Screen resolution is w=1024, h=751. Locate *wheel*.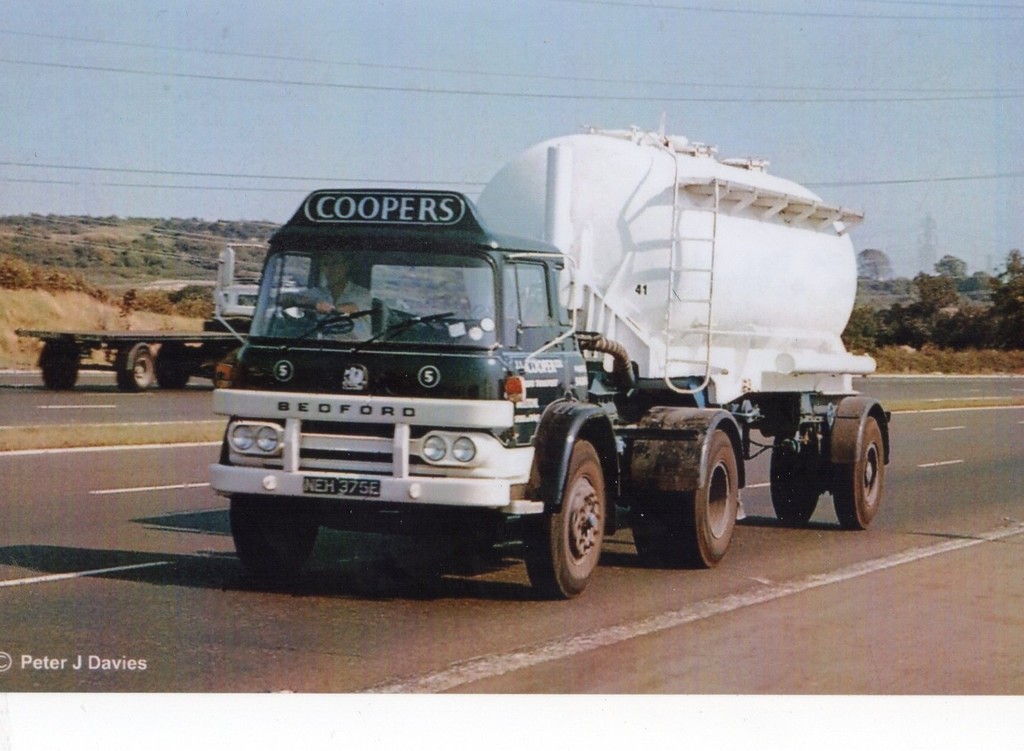
774 439 815 521.
